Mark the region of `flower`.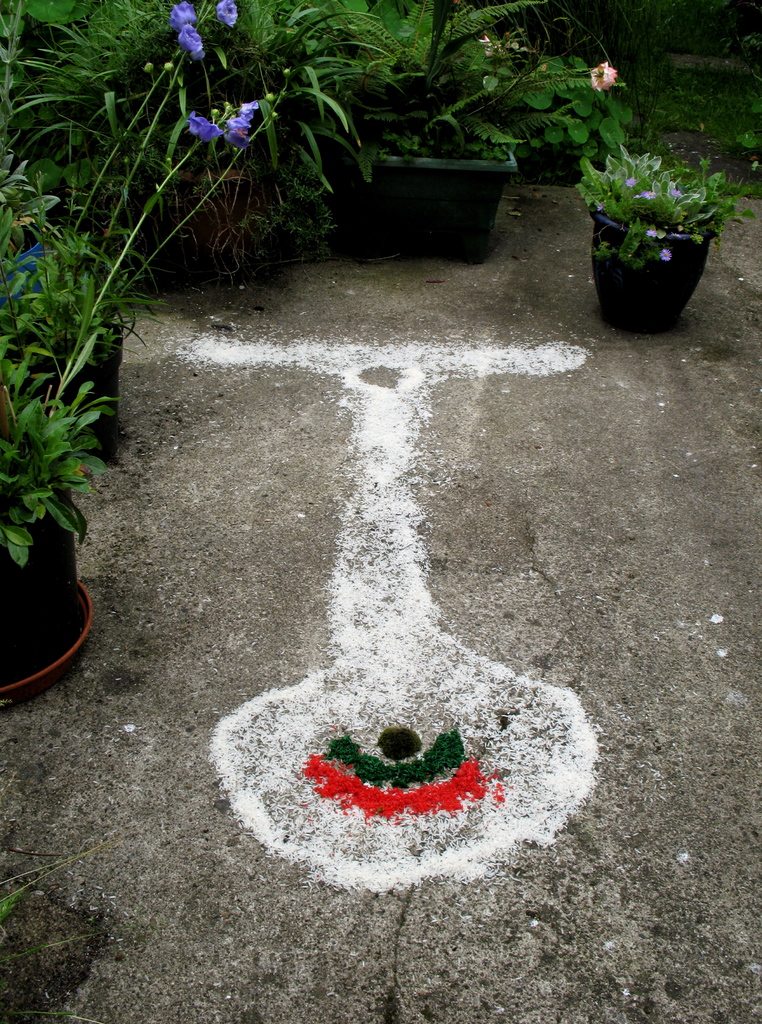
Region: [left=238, top=99, right=260, bottom=122].
